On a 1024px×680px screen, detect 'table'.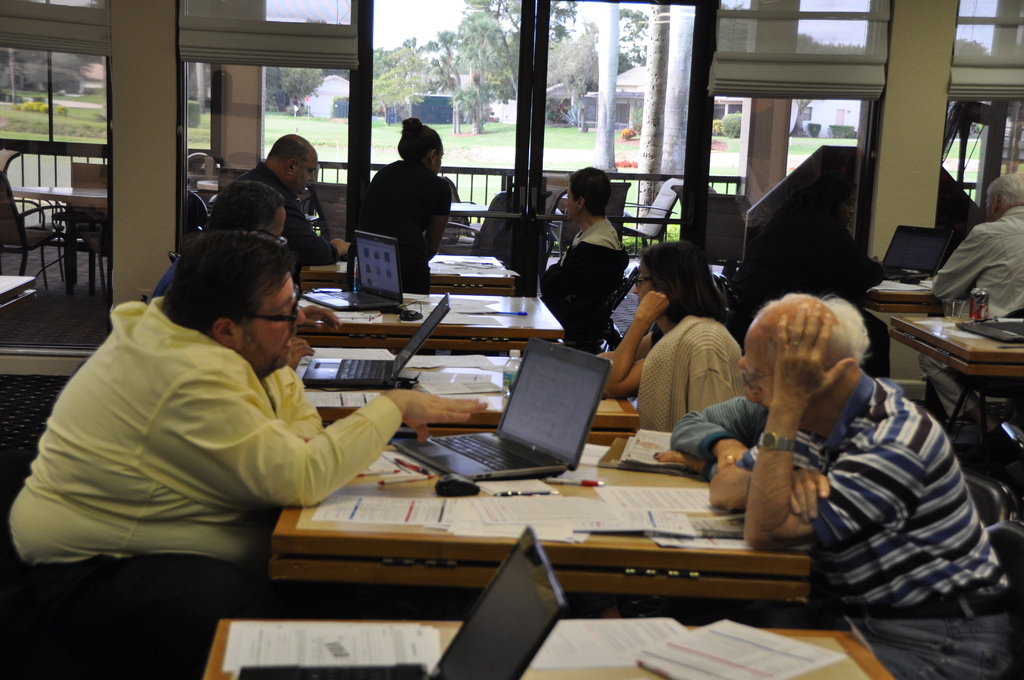
pyautogui.locateOnScreen(862, 287, 942, 381).
